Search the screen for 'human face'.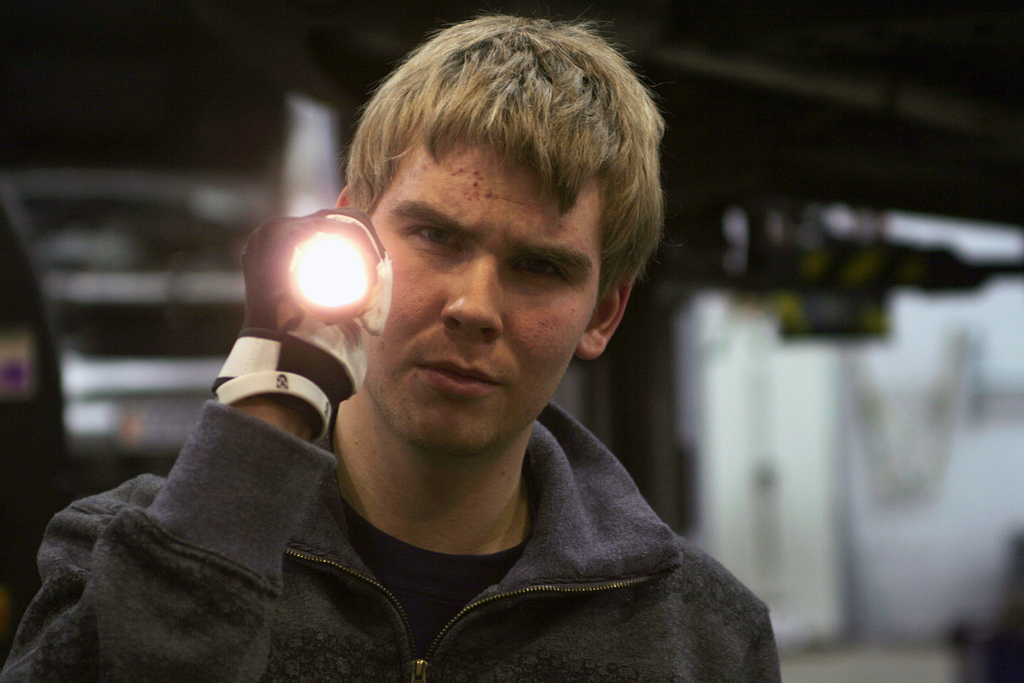
Found at {"x1": 365, "y1": 145, "x2": 598, "y2": 454}.
